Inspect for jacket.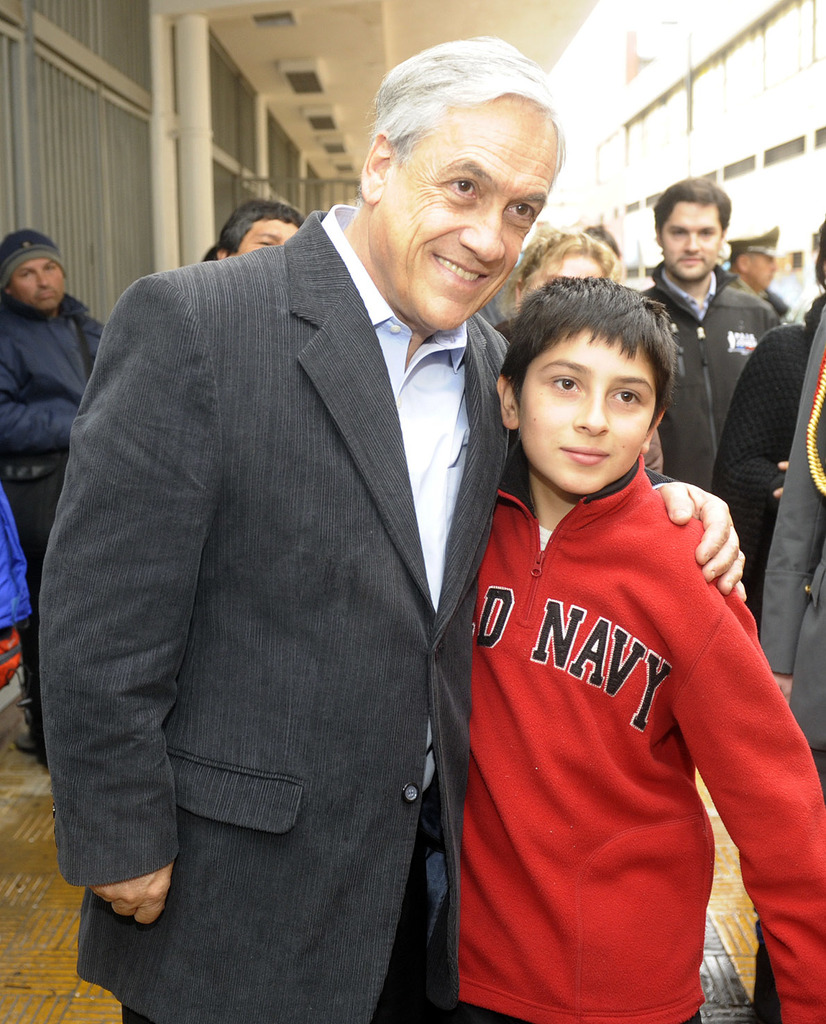
Inspection: (left=0, top=289, right=100, bottom=480).
